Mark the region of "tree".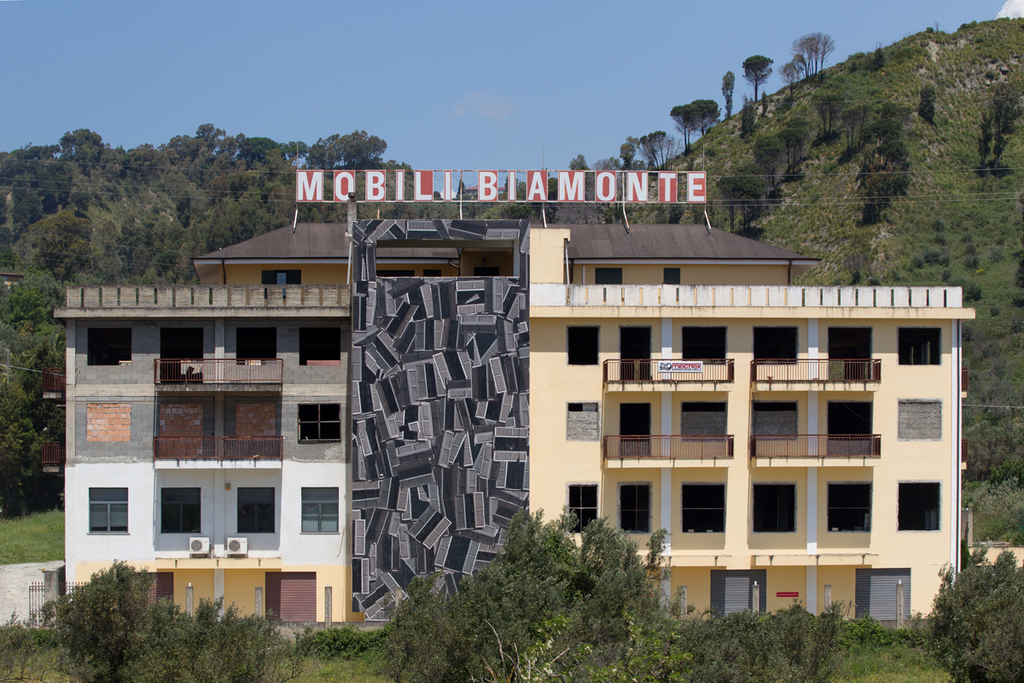
Region: <bbox>568, 149, 585, 168</bbox>.
